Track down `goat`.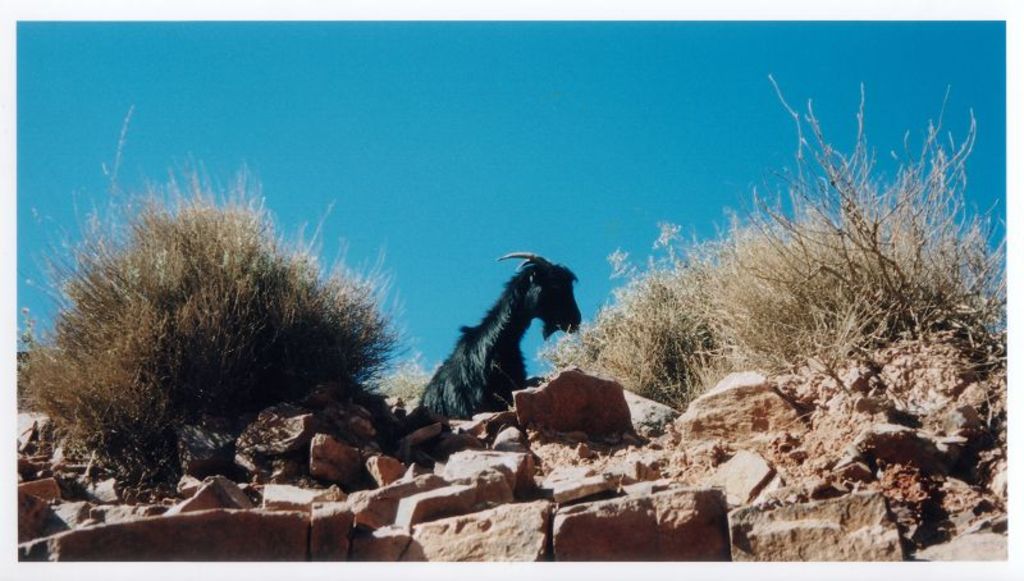
Tracked to <bbox>413, 251, 582, 416</bbox>.
